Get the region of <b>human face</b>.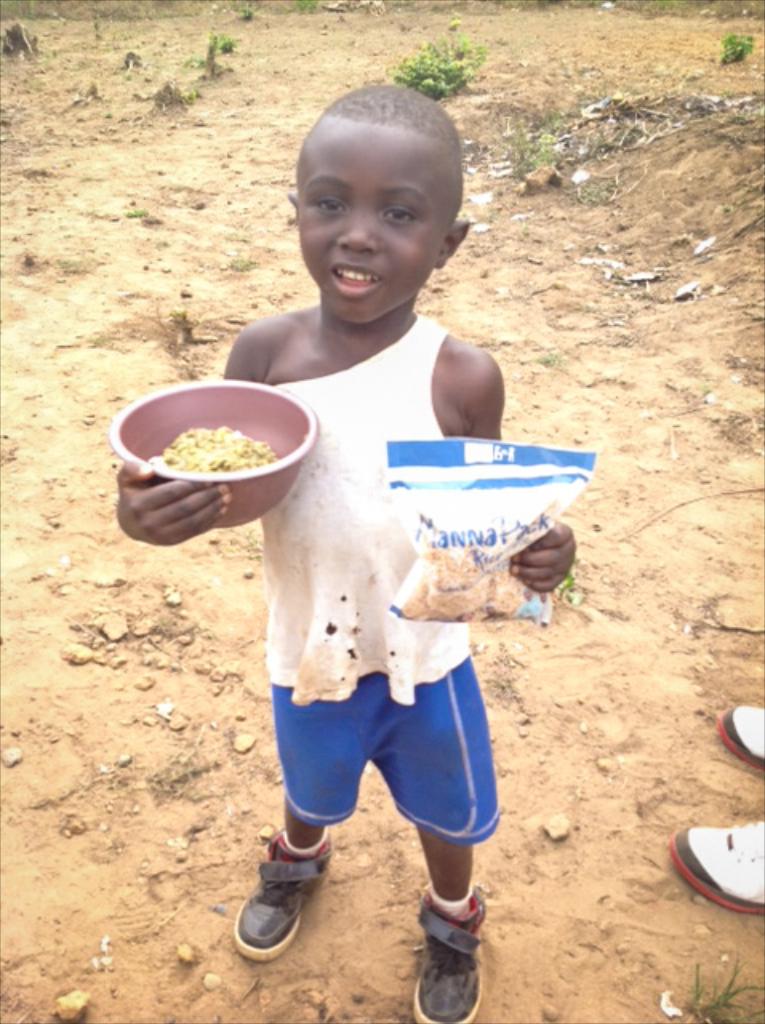
{"x1": 293, "y1": 126, "x2": 464, "y2": 322}.
